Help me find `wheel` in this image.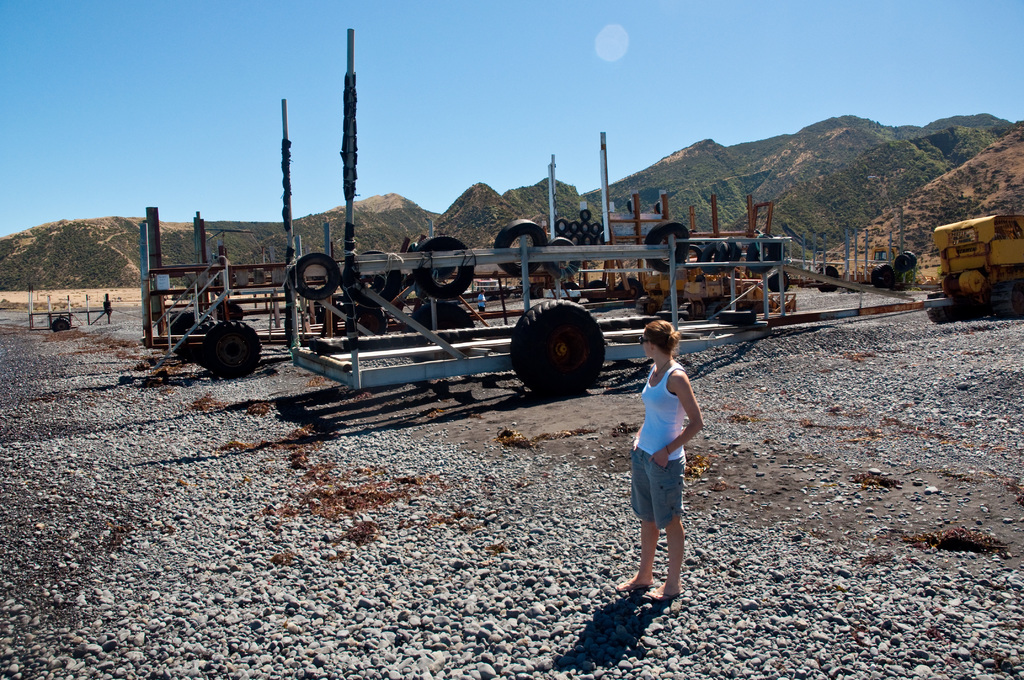
Found it: Rect(429, 248, 455, 282).
